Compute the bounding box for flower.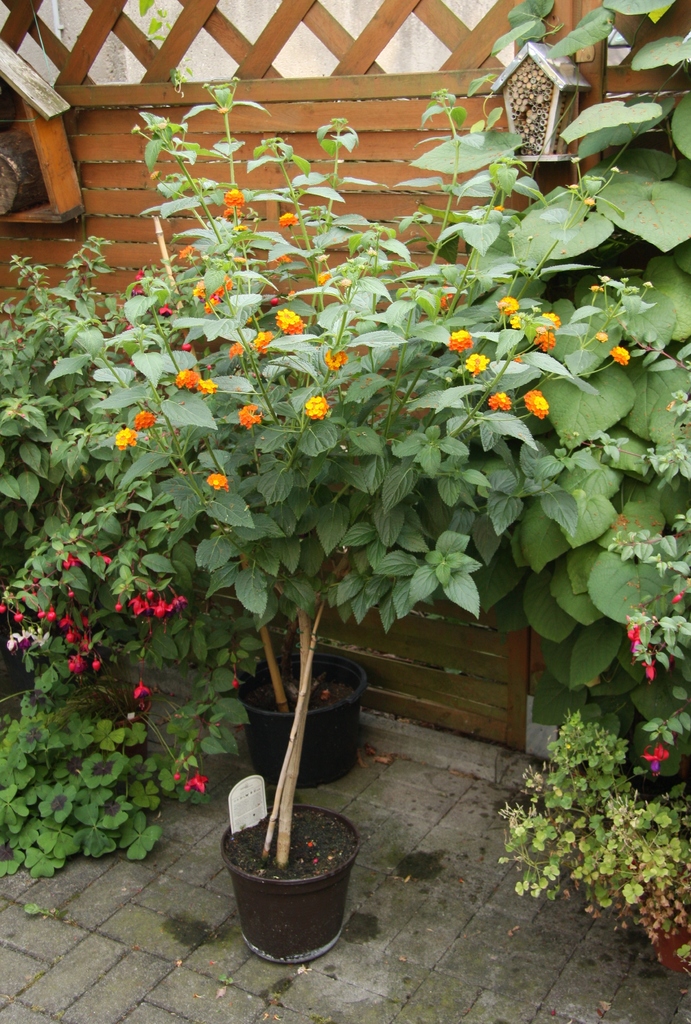
bbox=[667, 589, 687, 603].
